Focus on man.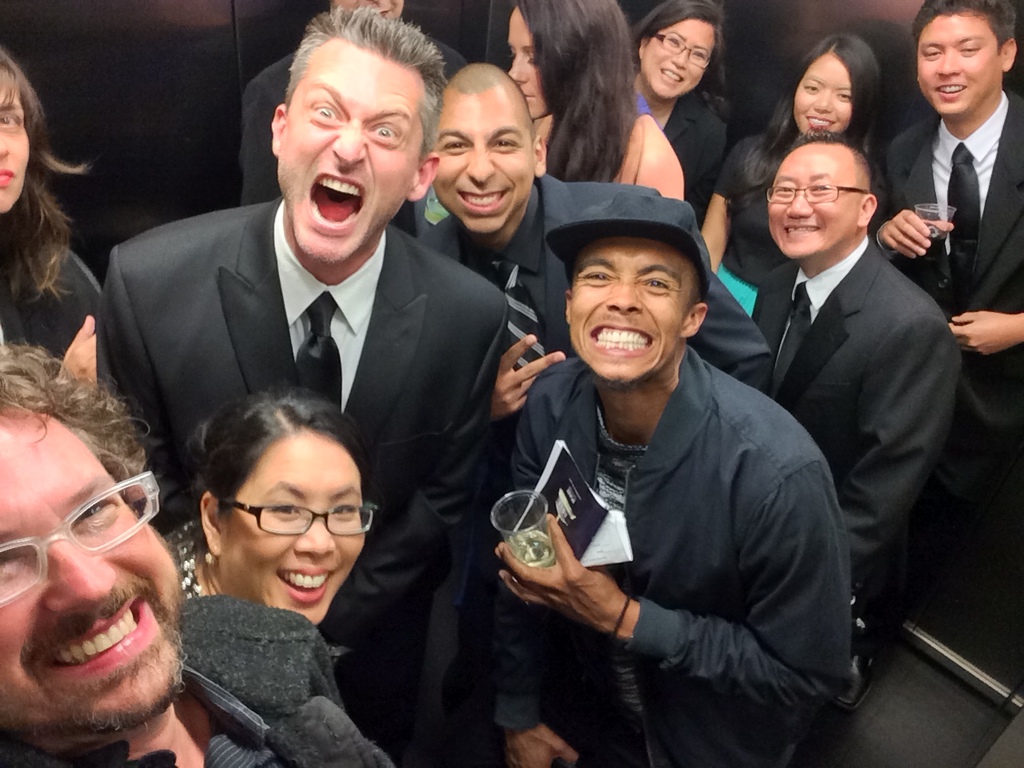
Focused at [x1=868, y1=0, x2=1023, y2=564].
